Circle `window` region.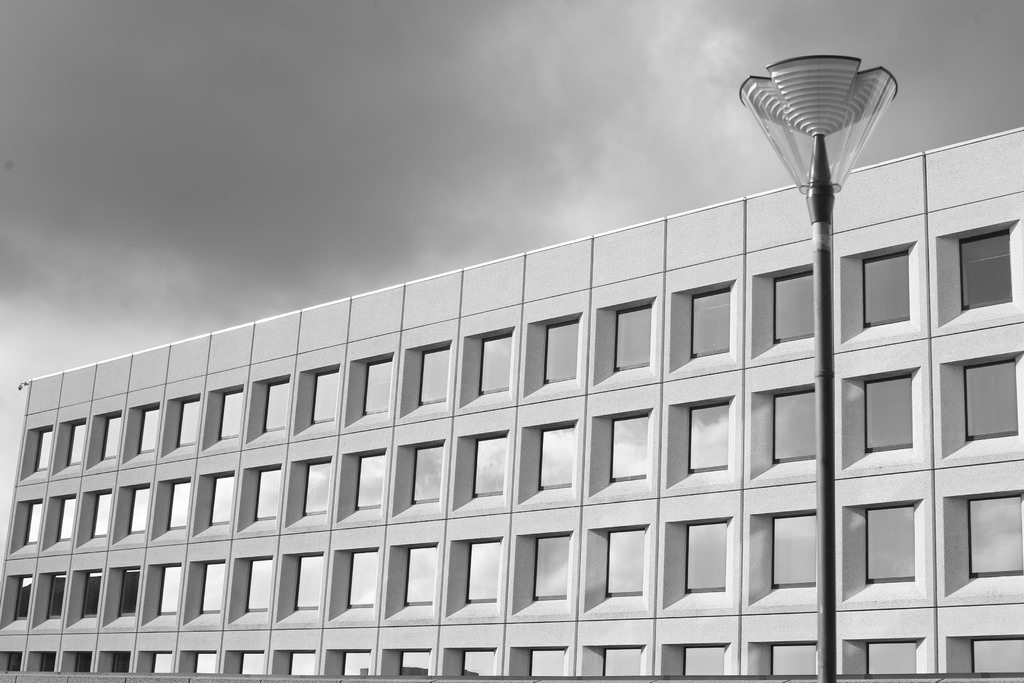
Region: 685:523:726:591.
